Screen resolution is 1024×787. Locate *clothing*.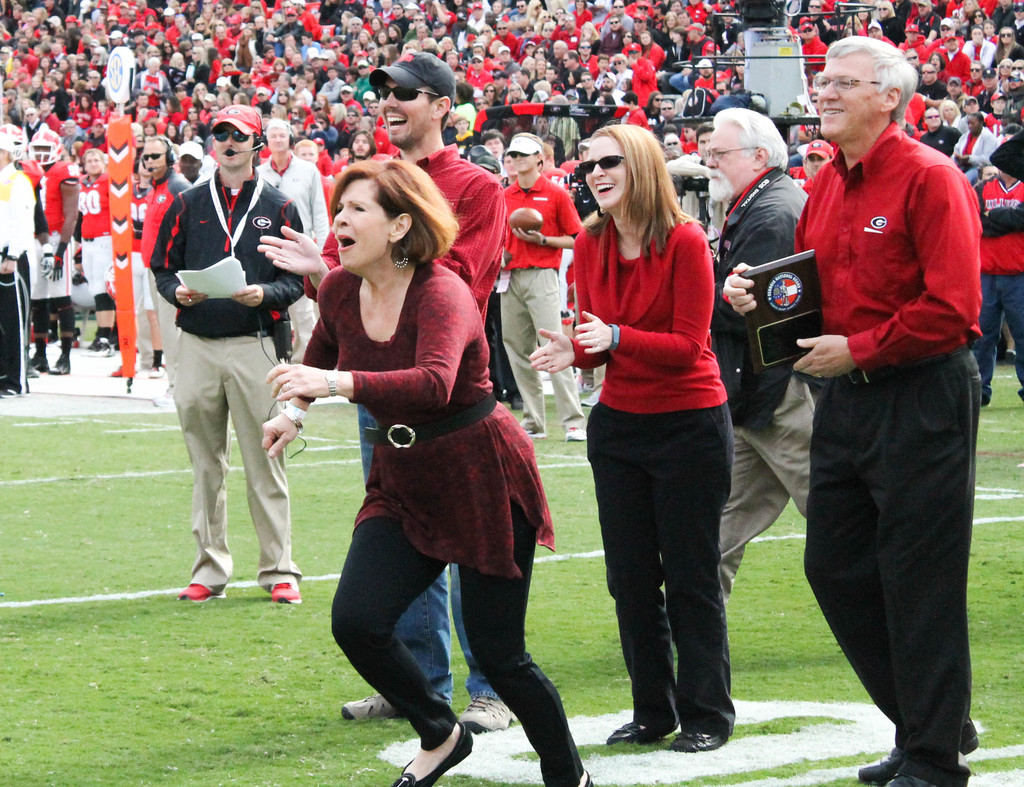
317,143,508,699.
